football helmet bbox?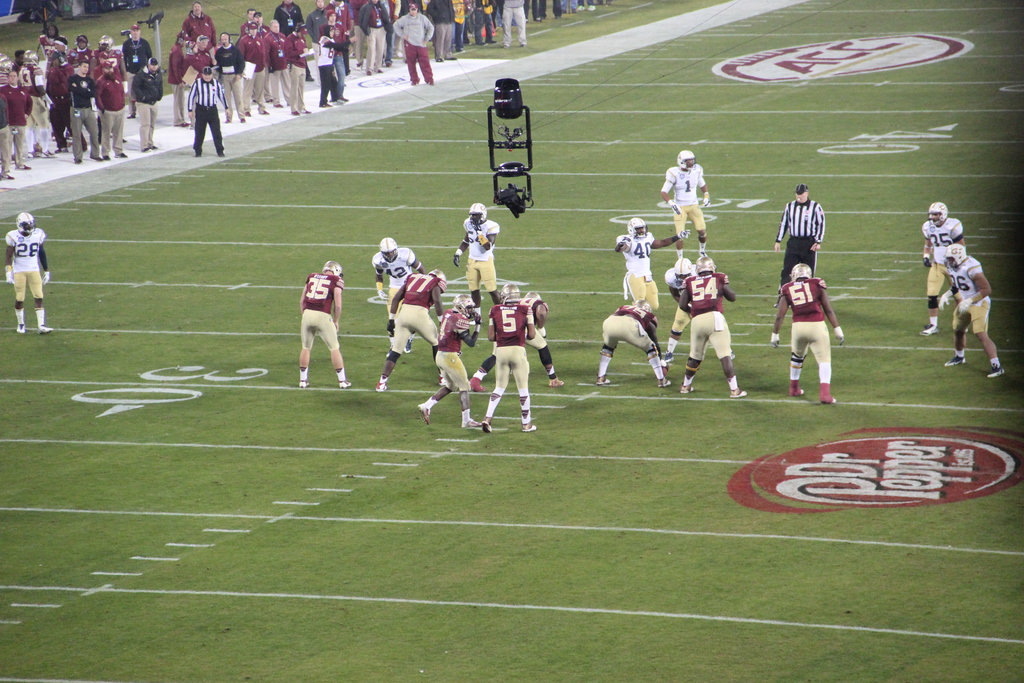
(left=527, top=291, right=540, bottom=298)
